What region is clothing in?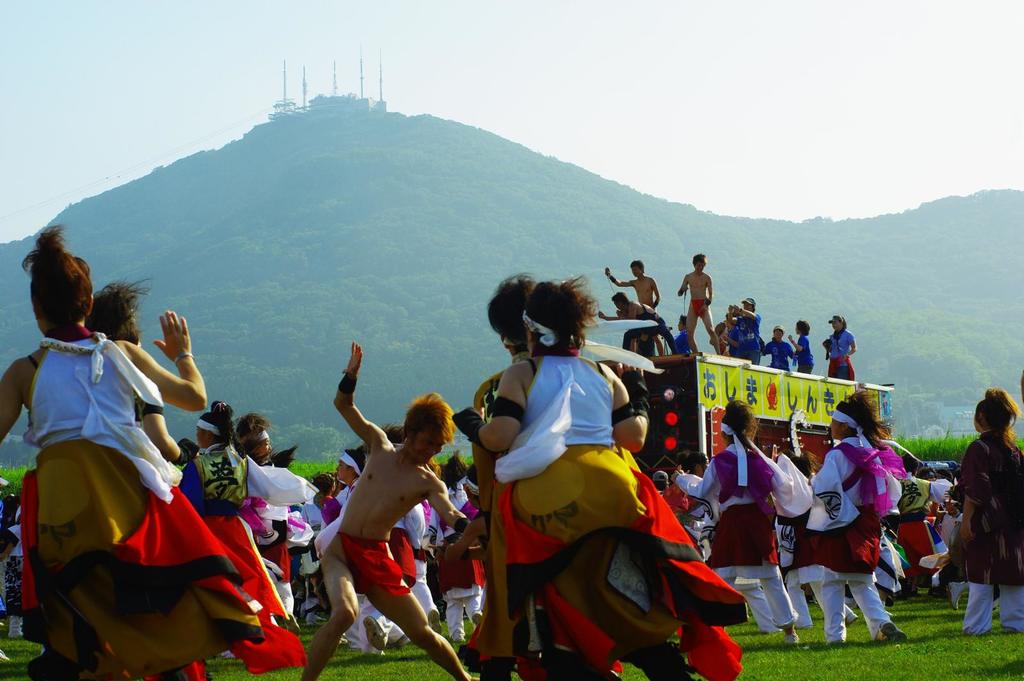
Rect(791, 335, 813, 377).
